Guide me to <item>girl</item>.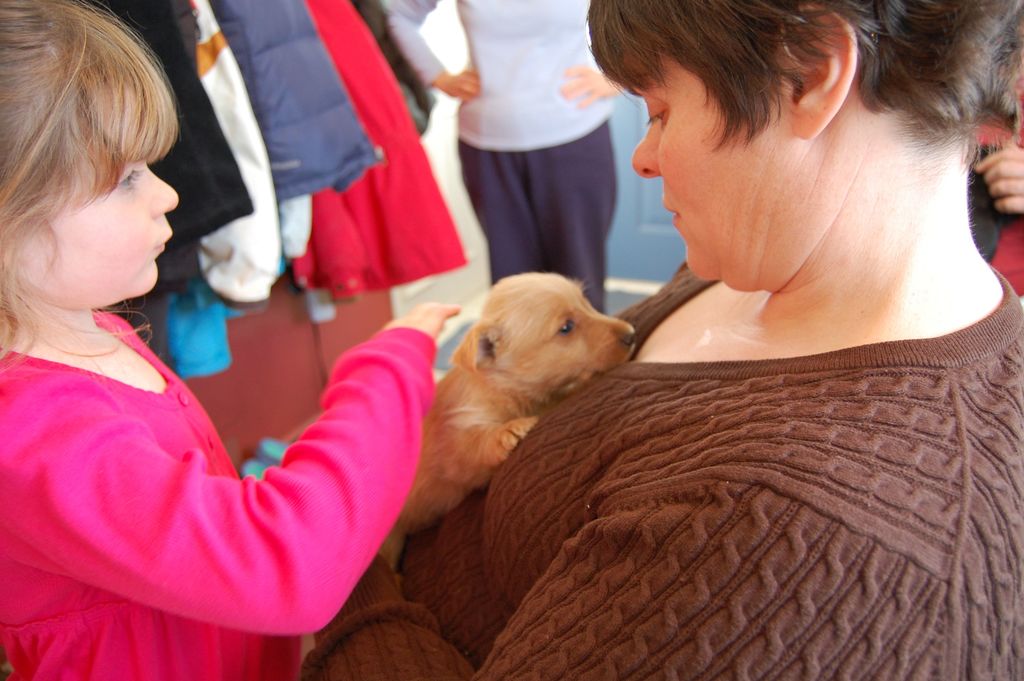
Guidance: BBox(0, 0, 464, 680).
